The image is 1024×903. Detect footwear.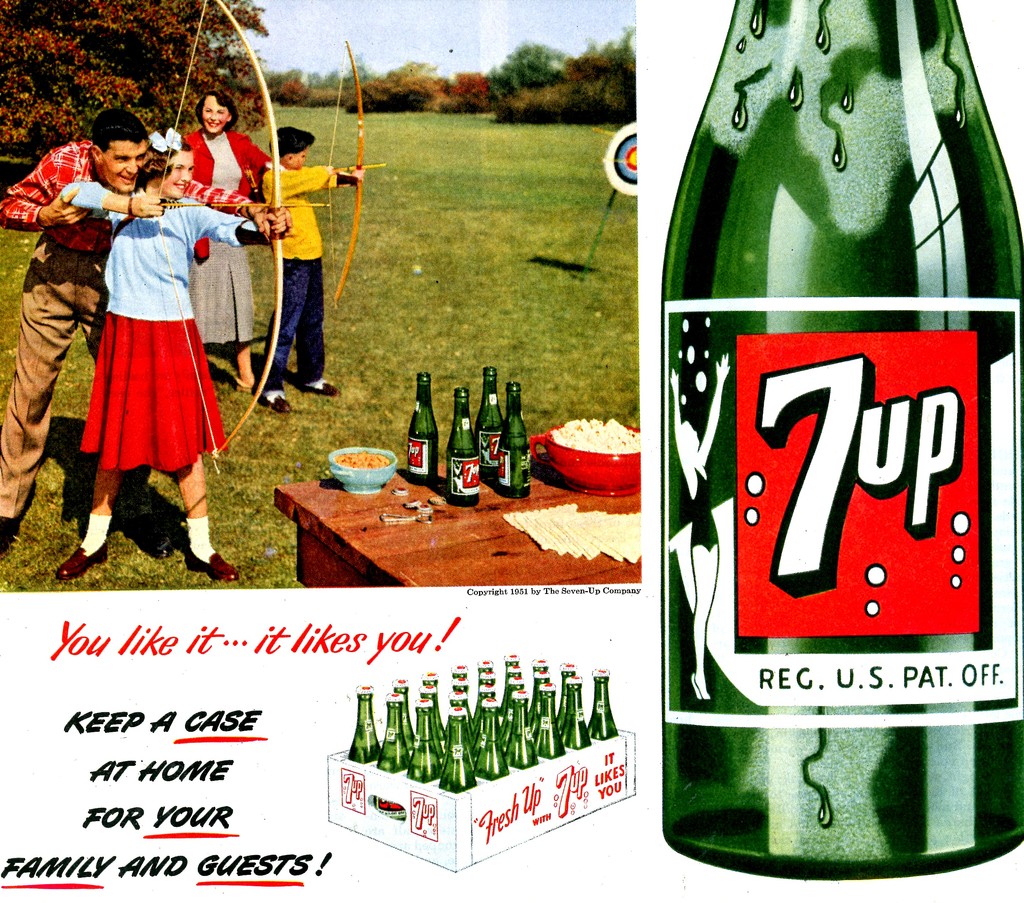
Detection: <region>0, 513, 21, 567</region>.
